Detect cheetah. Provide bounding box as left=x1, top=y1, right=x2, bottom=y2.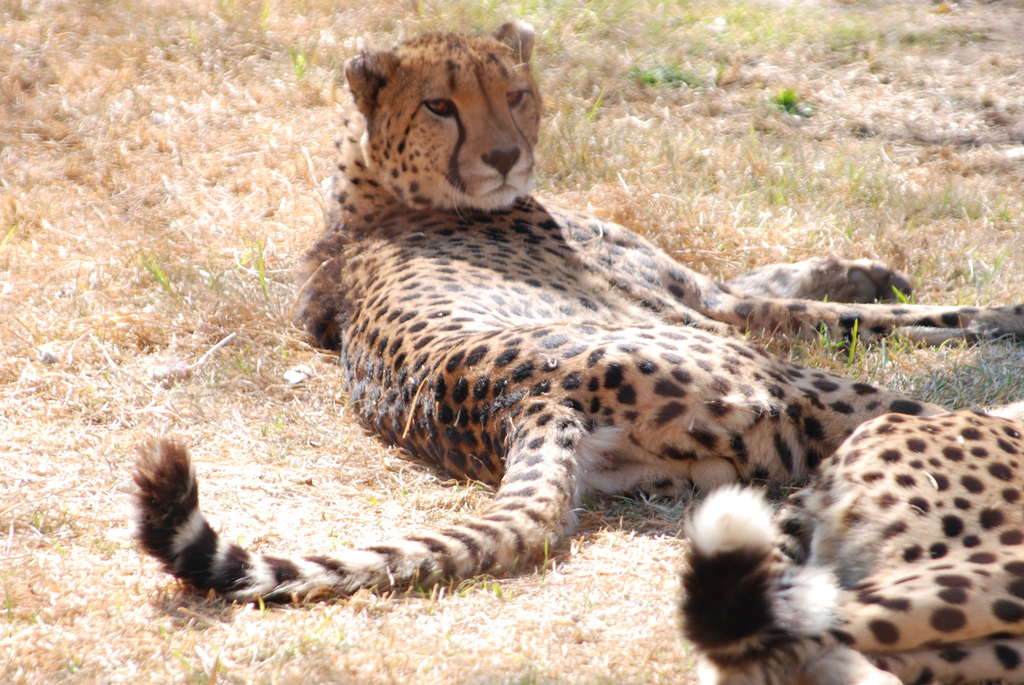
left=123, top=17, right=1023, bottom=604.
